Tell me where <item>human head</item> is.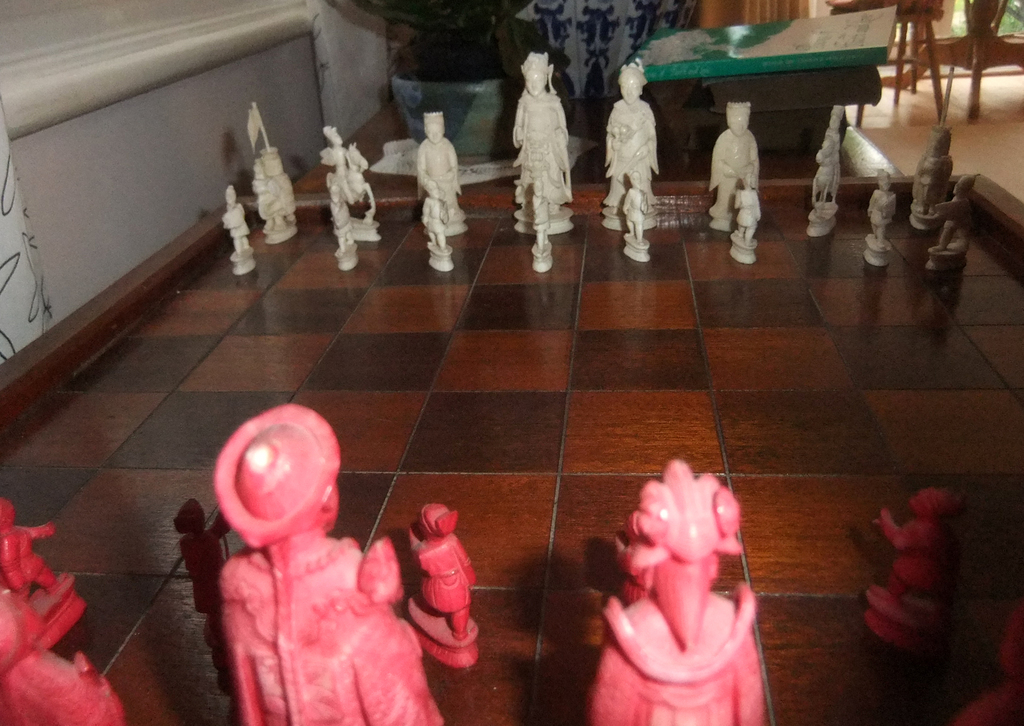
<item>human head</item> is at select_region(207, 413, 347, 563).
